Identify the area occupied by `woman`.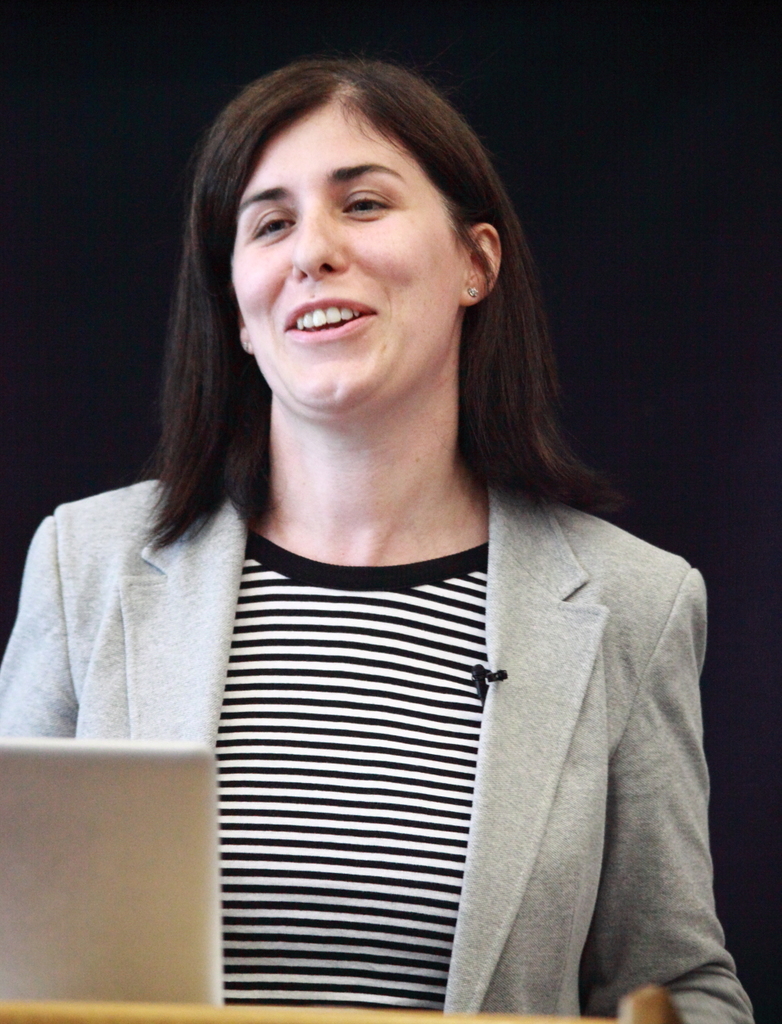
Area: [0, 58, 752, 1023].
